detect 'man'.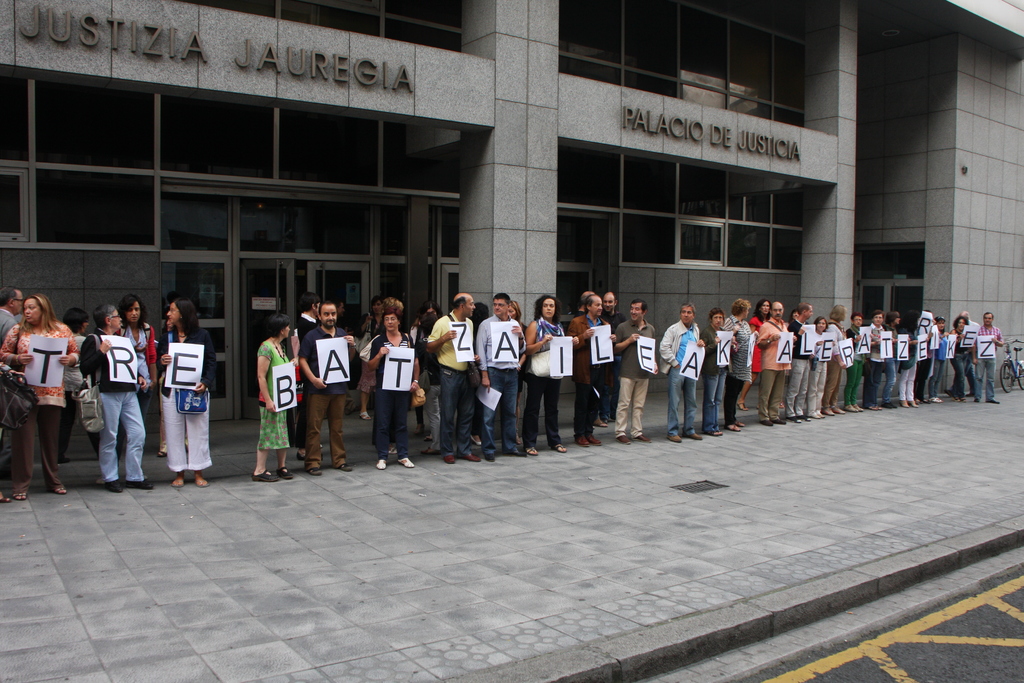
Detected at [971, 312, 1005, 404].
